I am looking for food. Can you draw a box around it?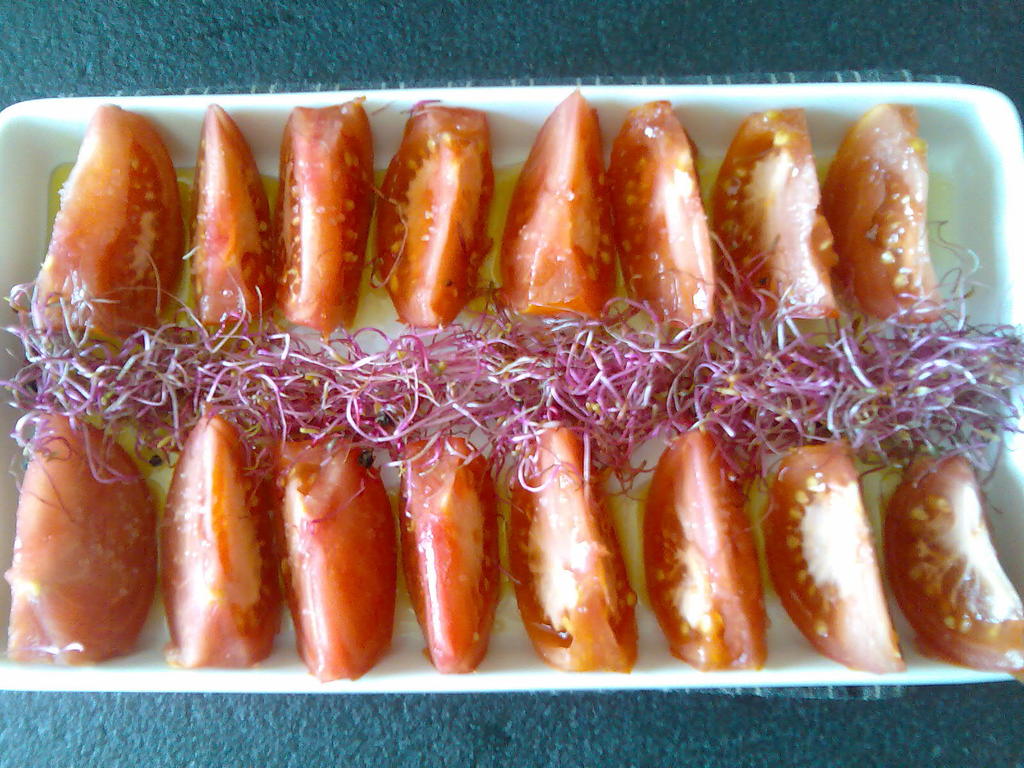
Sure, the bounding box is crop(397, 440, 500, 675).
